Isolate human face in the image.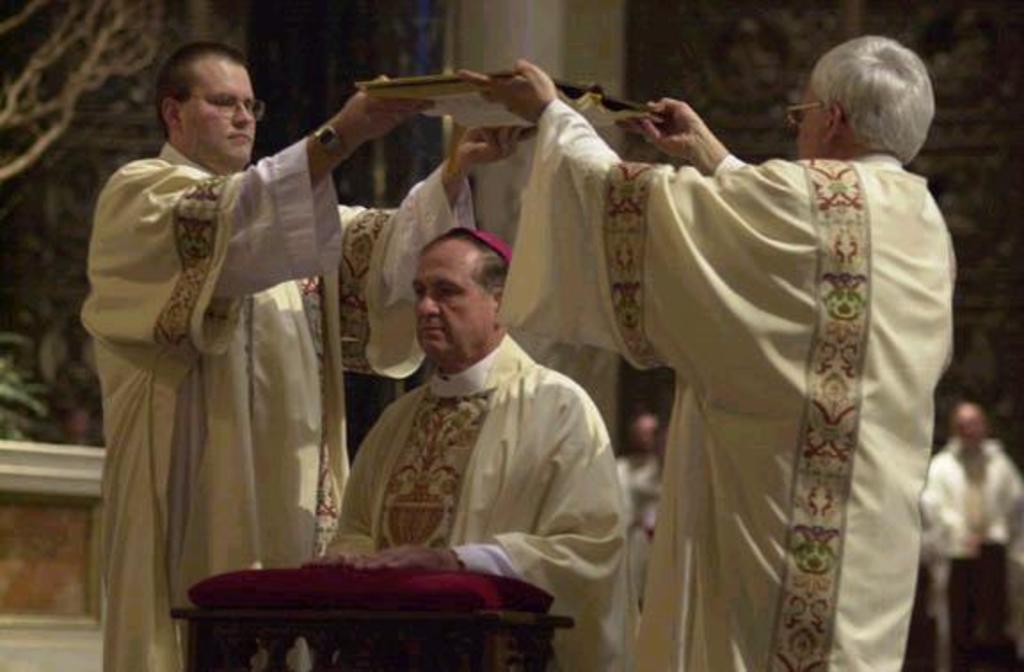
Isolated region: bbox(960, 404, 981, 441).
